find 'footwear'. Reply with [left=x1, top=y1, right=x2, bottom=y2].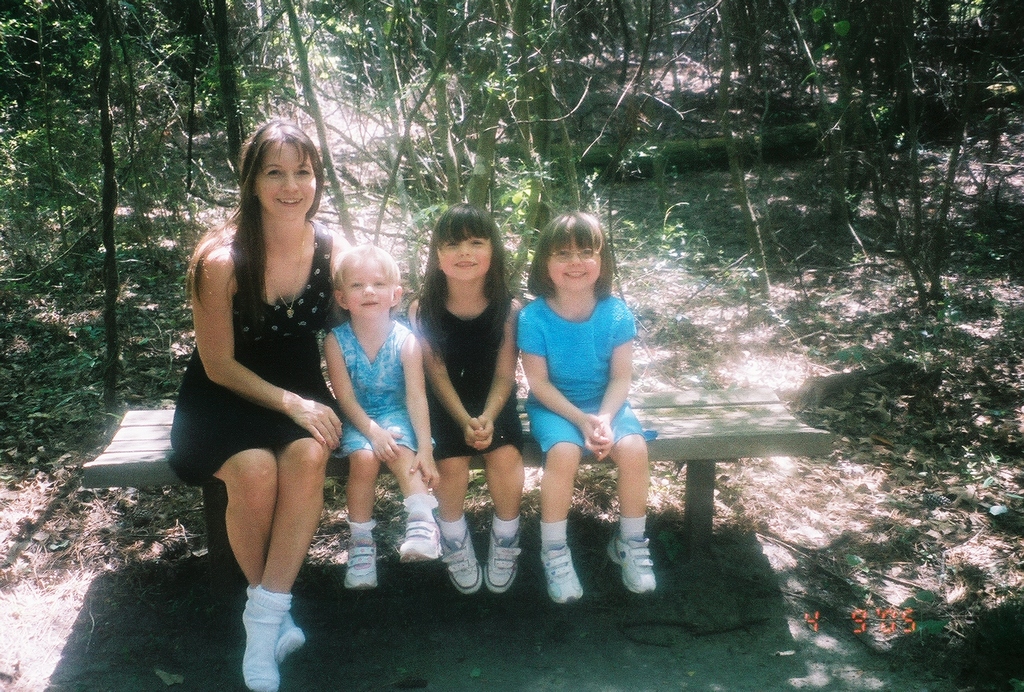
[left=534, top=544, right=587, bottom=606].
